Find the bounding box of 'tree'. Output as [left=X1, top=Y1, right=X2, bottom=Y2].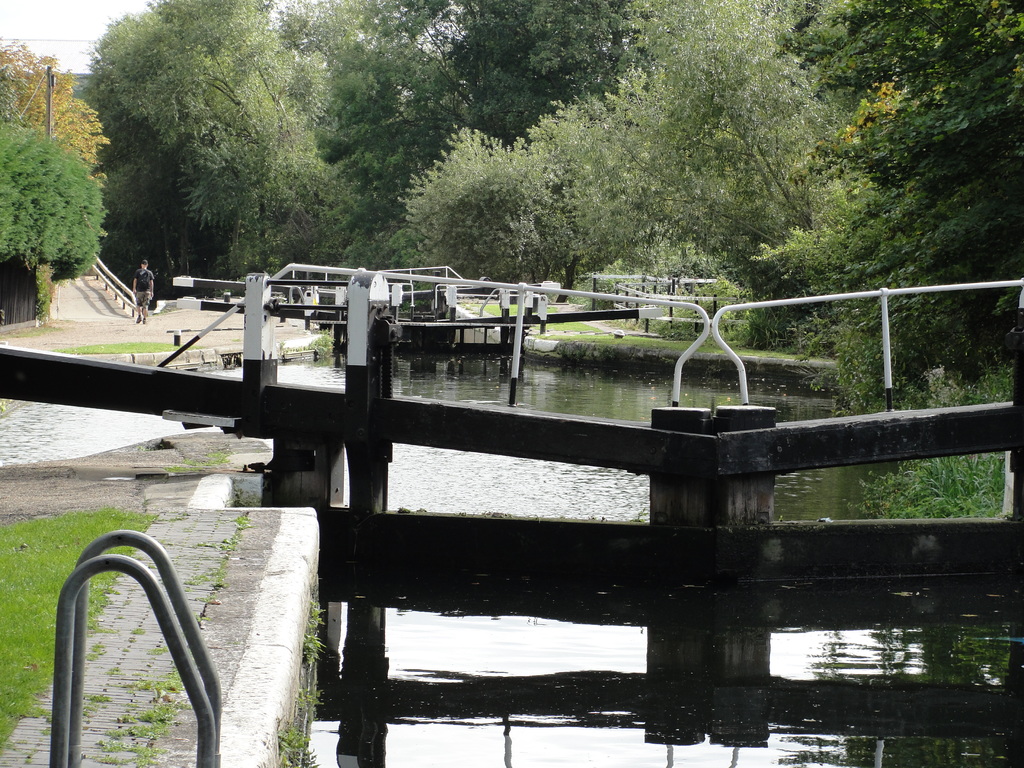
[left=80, top=3, right=364, bottom=288].
